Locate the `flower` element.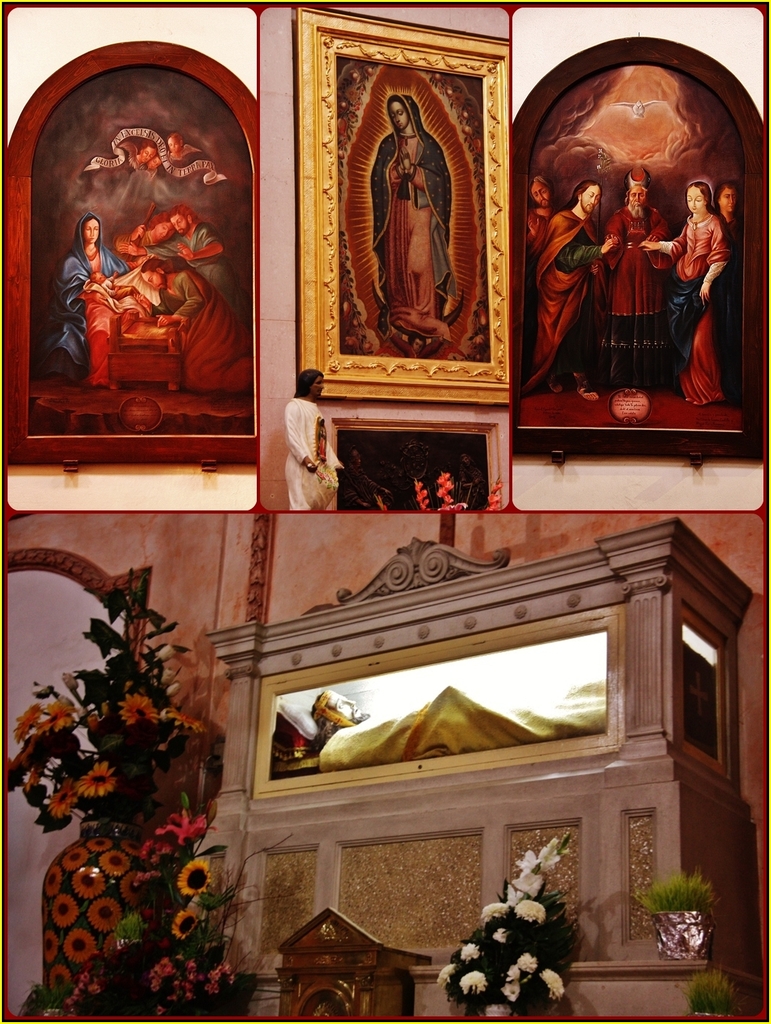
Element bbox: x1=506 y1=963 x2=526 y2=980.
